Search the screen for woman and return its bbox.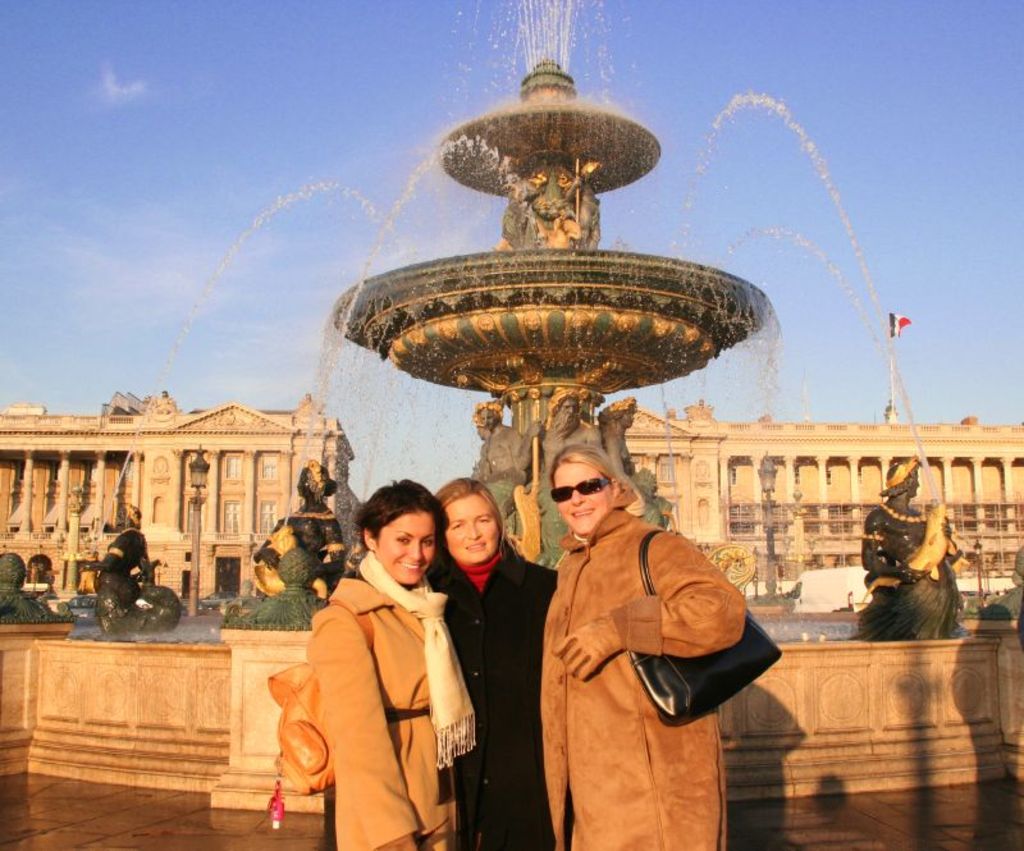
Found: pyautogui.locateOnScreen(419, 473, 558, 850).
